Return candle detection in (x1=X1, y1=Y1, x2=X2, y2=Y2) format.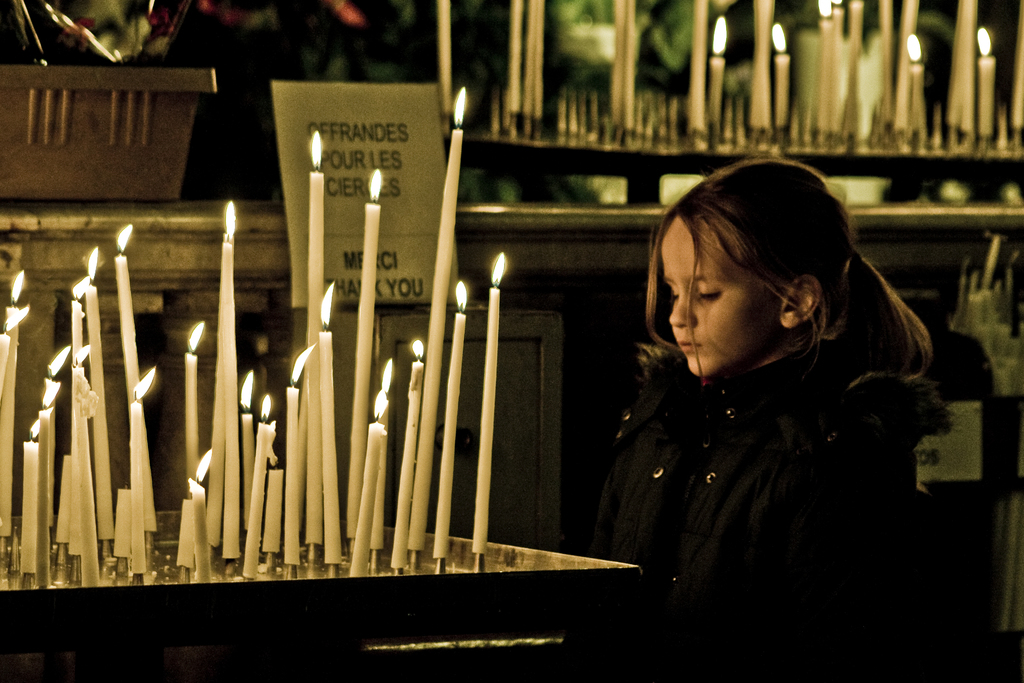
(x1=438, y1=0, x2=449, y2=114).
